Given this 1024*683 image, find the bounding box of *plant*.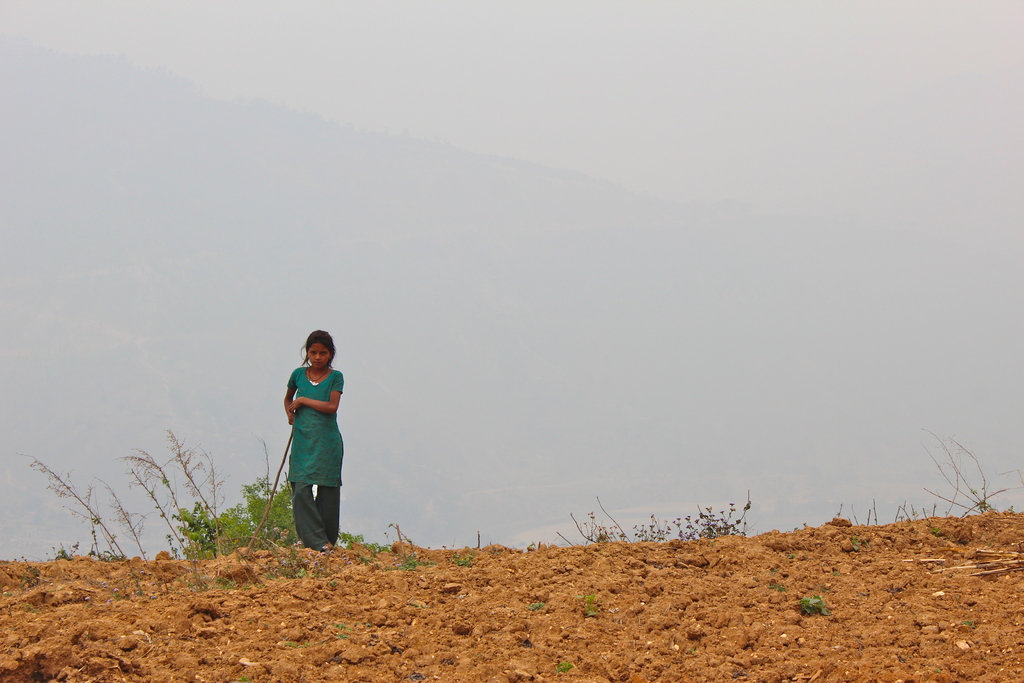
{"x1": 540, "y1": 480, "x2": 761, "y2": 550}.
